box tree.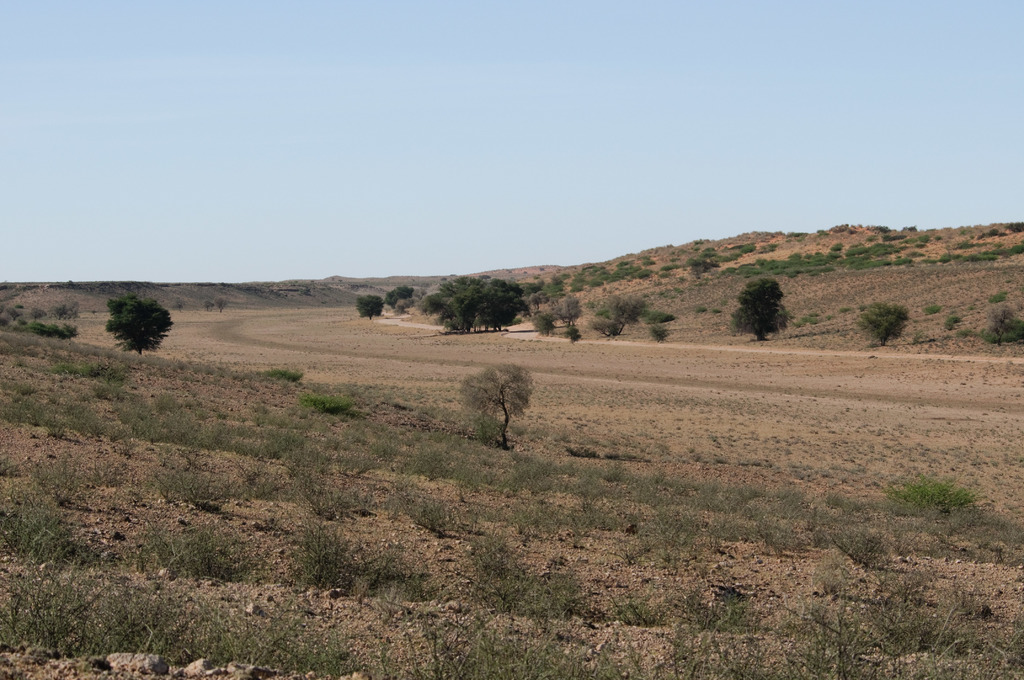
604/295/644/337.
